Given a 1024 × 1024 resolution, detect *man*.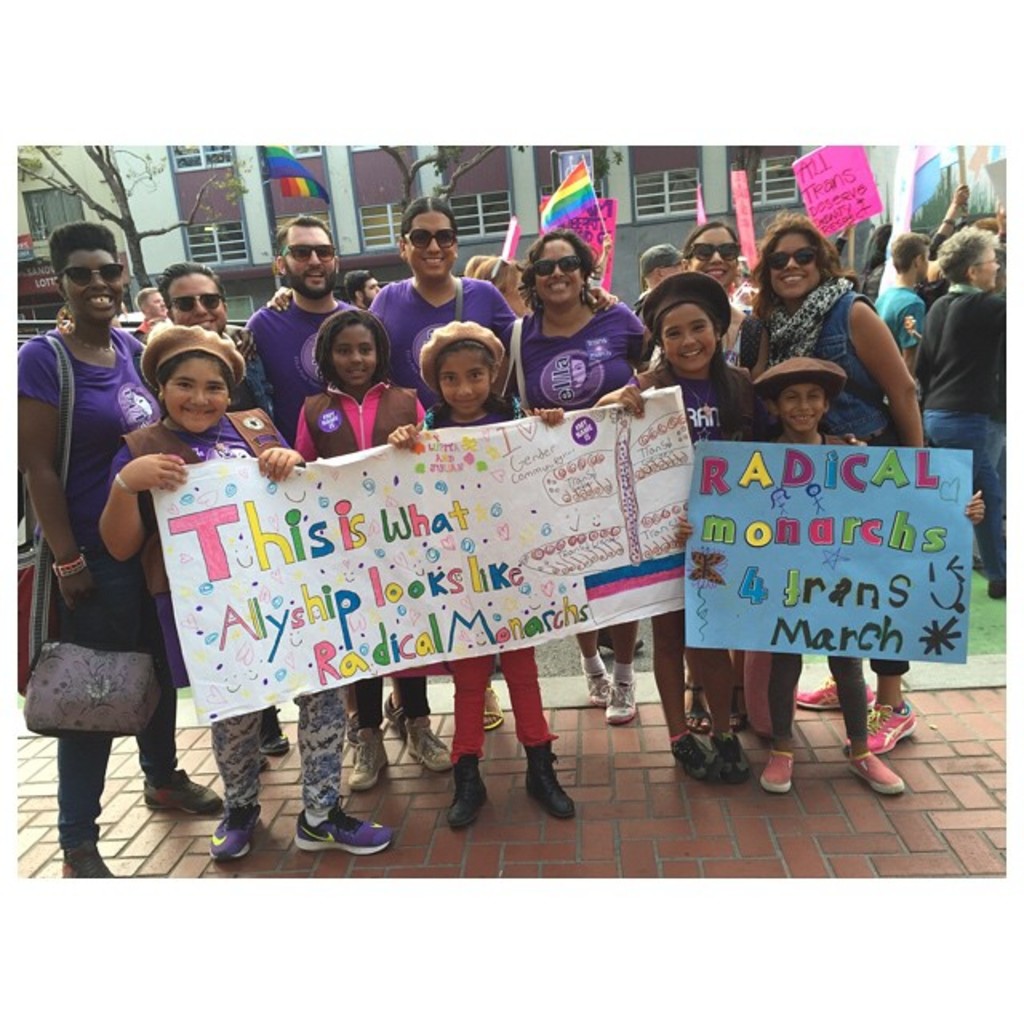
[left=638, top=242, right=683, bottom=304].
